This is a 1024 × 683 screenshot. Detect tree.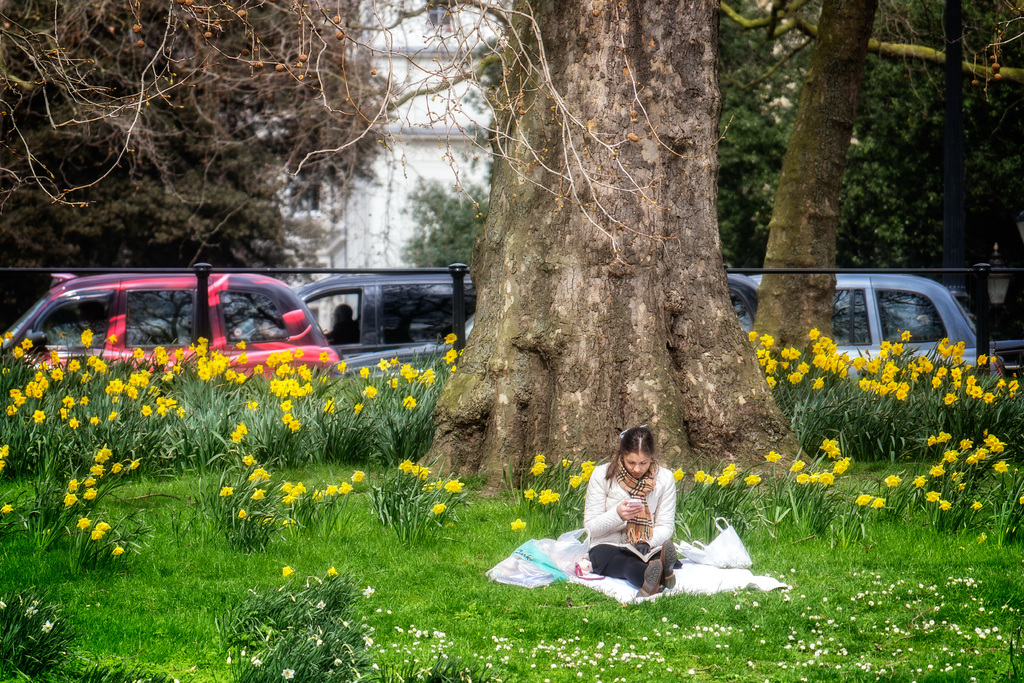
bbox=(0, 0, 390, 317).
